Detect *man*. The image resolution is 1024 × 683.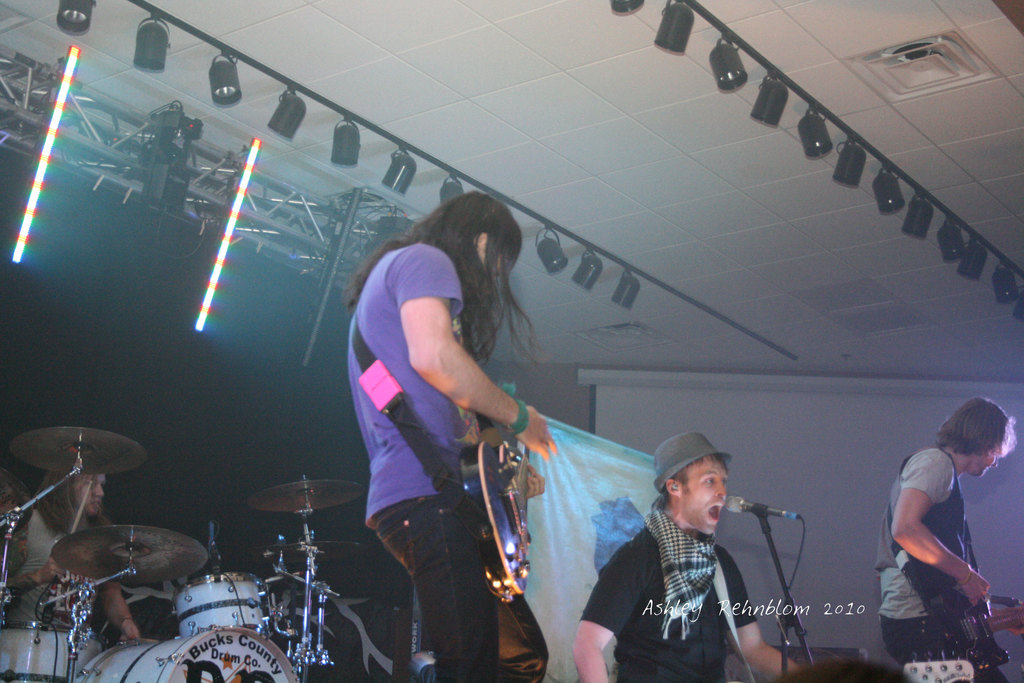
bbox(876, 393, 1023, 682).
